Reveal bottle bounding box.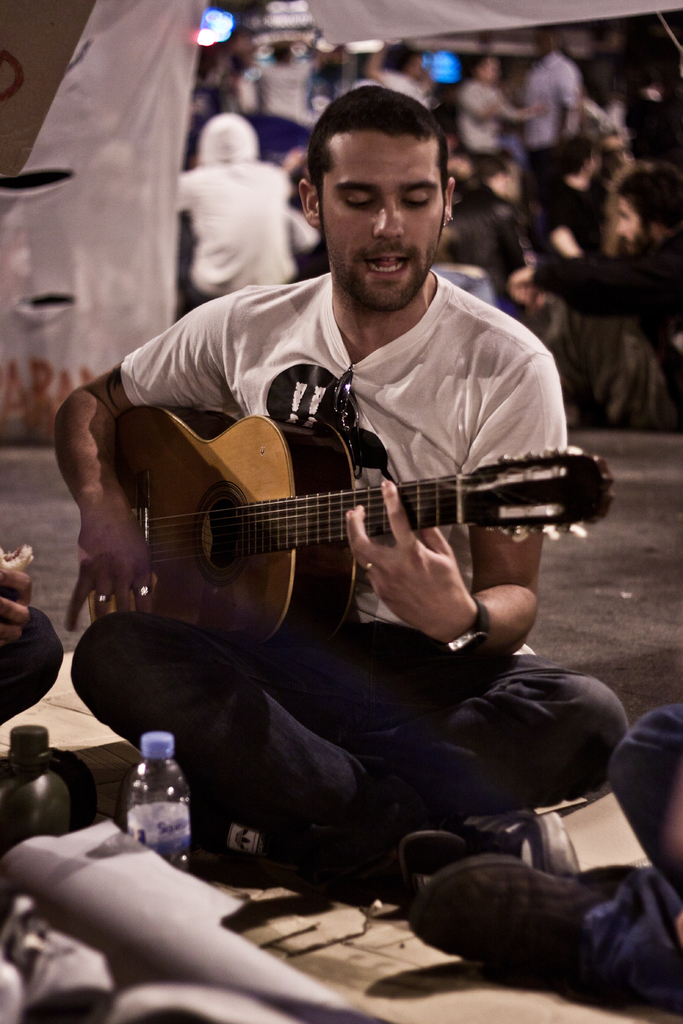
Revealed: [0, 727, 69, 888].
